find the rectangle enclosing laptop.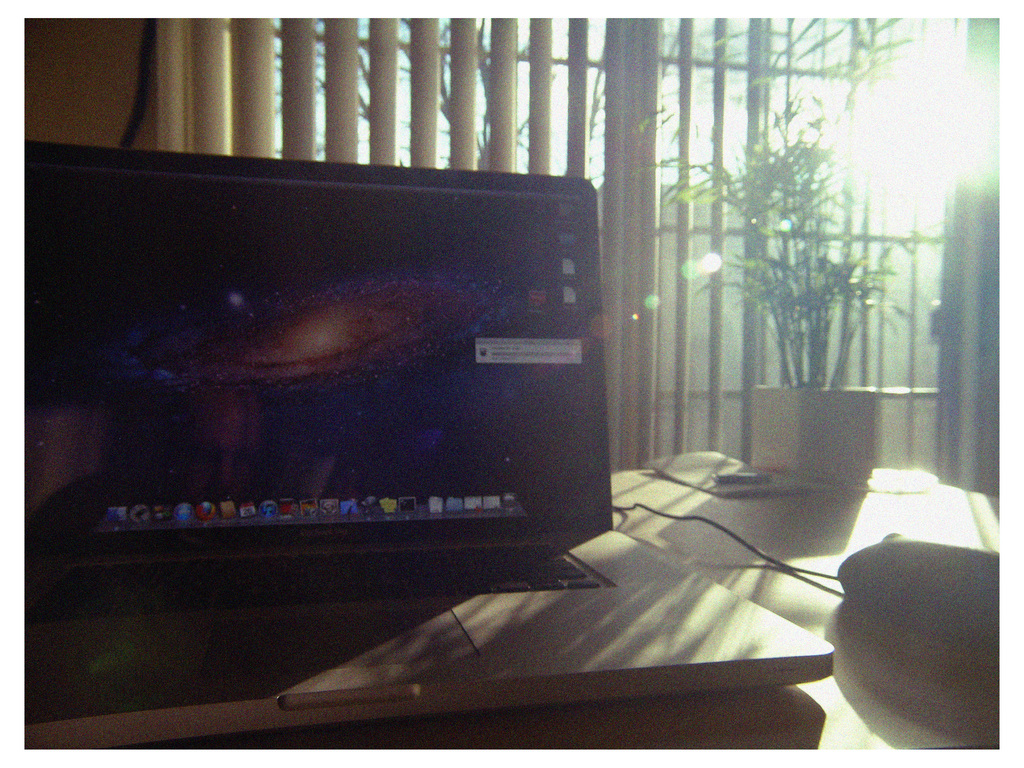
[4,124,695,676].
